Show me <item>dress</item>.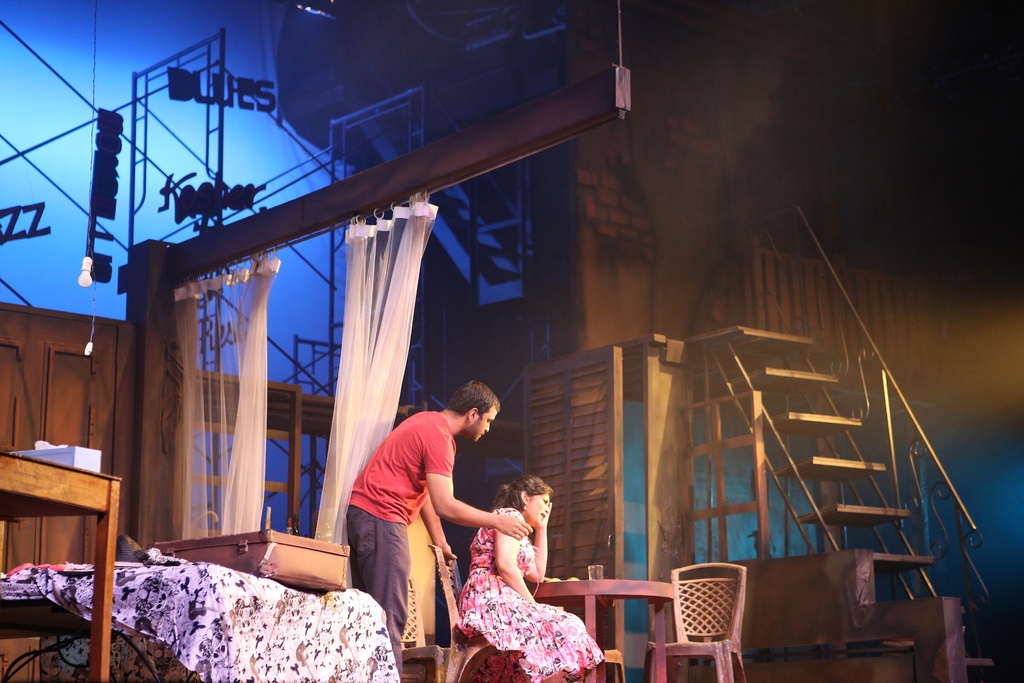
<item>dress</item> is here: (left=461, top=506, right=605, bottom=682).
